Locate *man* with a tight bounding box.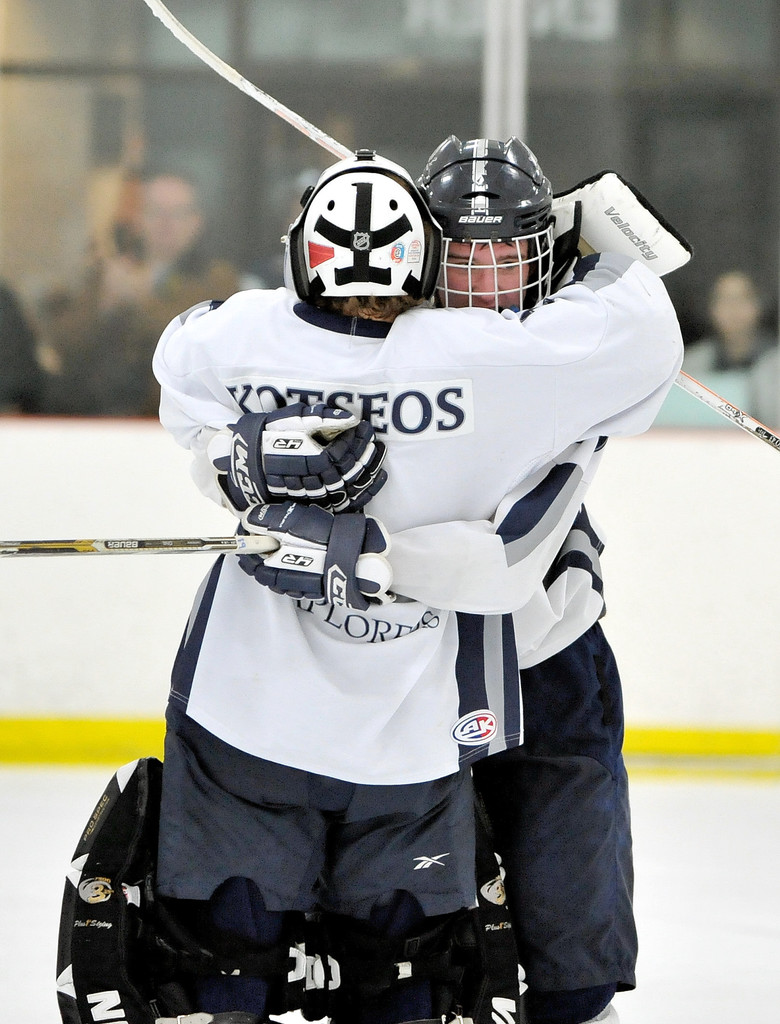
140 102 654 1023.
